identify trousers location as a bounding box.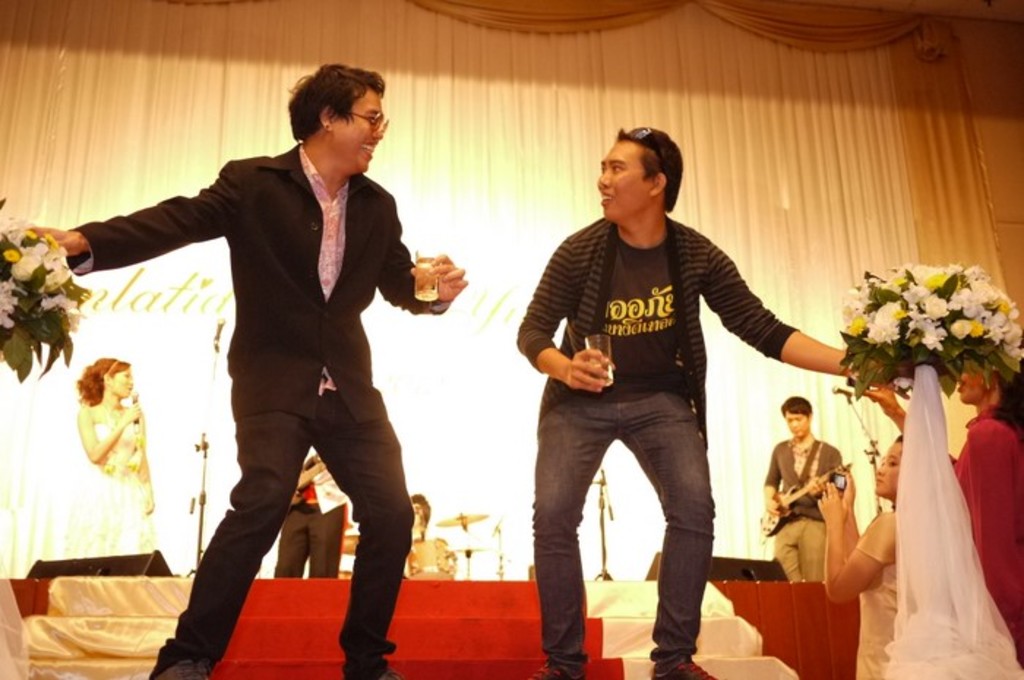
locate(531, 379, 718, 679).
